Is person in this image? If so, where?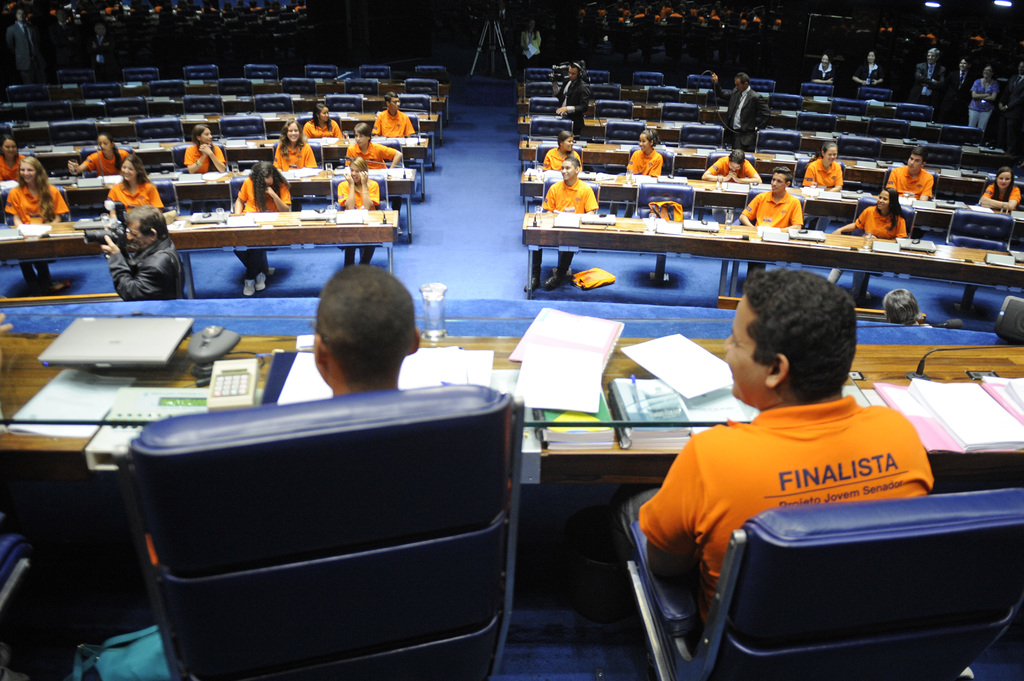
Yes, at 736/162/804/287.
